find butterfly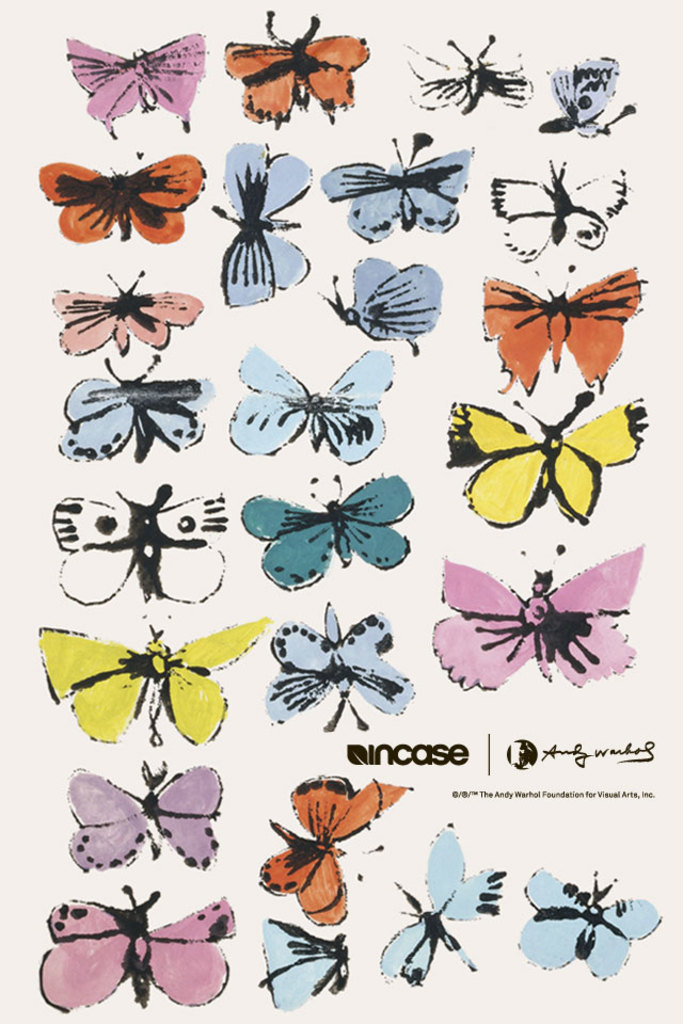
<bbox>48, 270, 201, 355</bbox>
